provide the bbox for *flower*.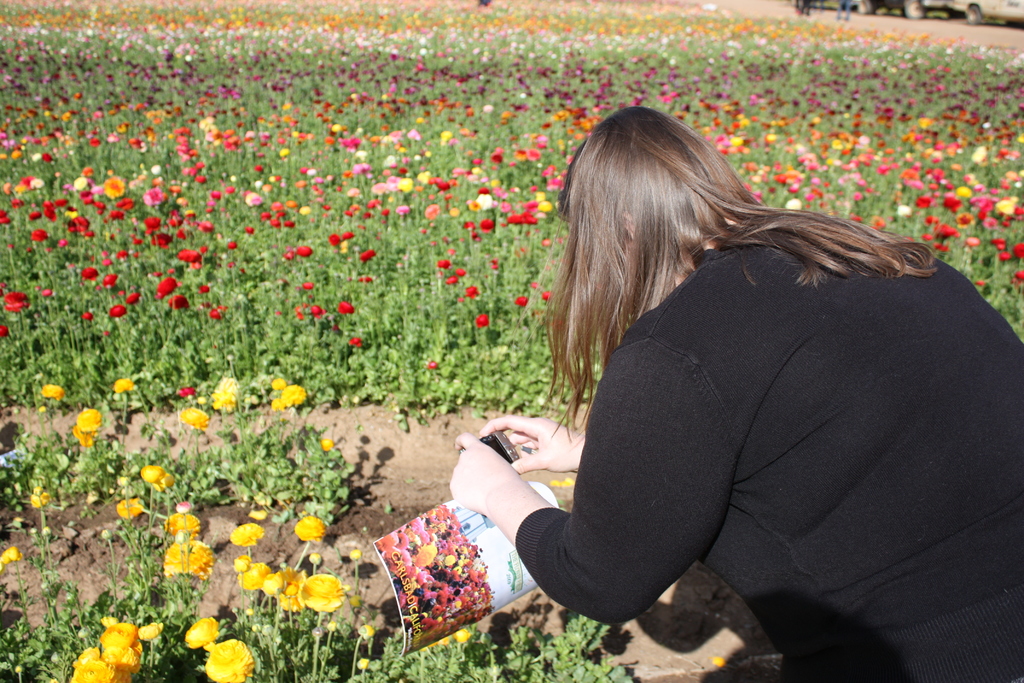
(x1=0, y1=543, x2=21, y2=565).
